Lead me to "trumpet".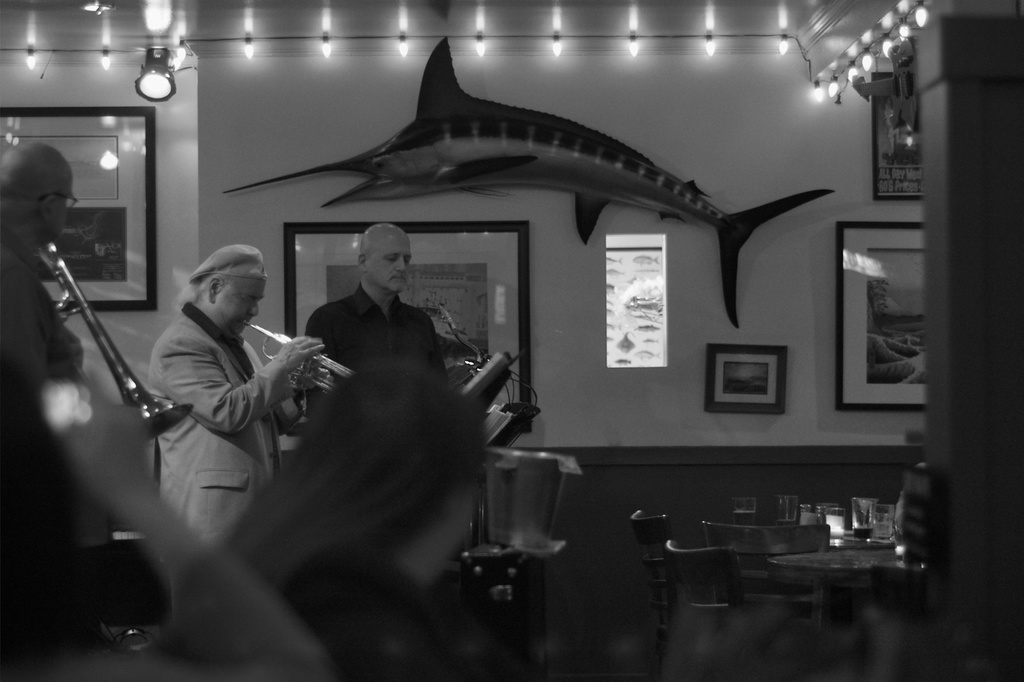
Lead to (x1=243, y1=319, x2=355, y2=392).
